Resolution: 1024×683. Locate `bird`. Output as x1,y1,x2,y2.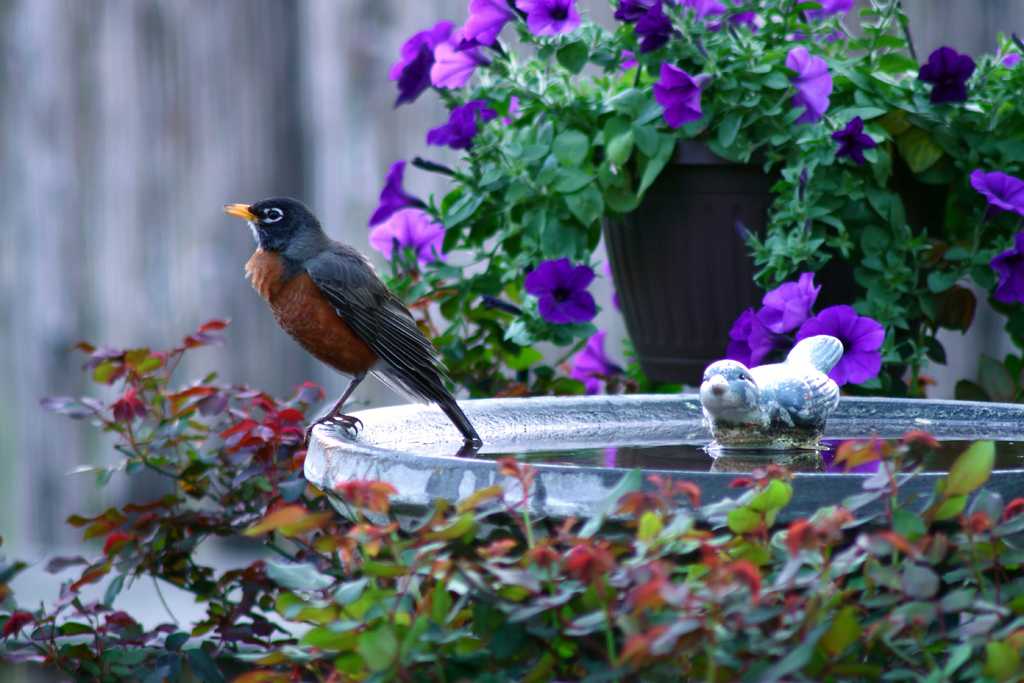
202,181,494,444.
